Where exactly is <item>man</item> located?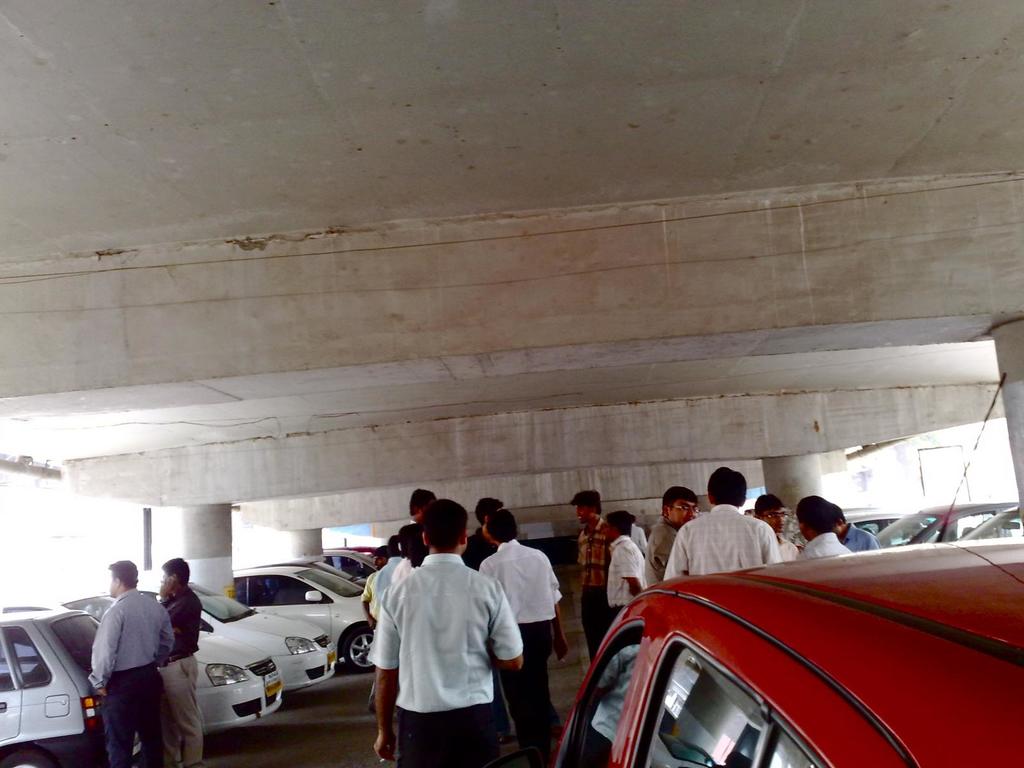
Its bounding box is left=794, top=492, right=854, bottom=559.
